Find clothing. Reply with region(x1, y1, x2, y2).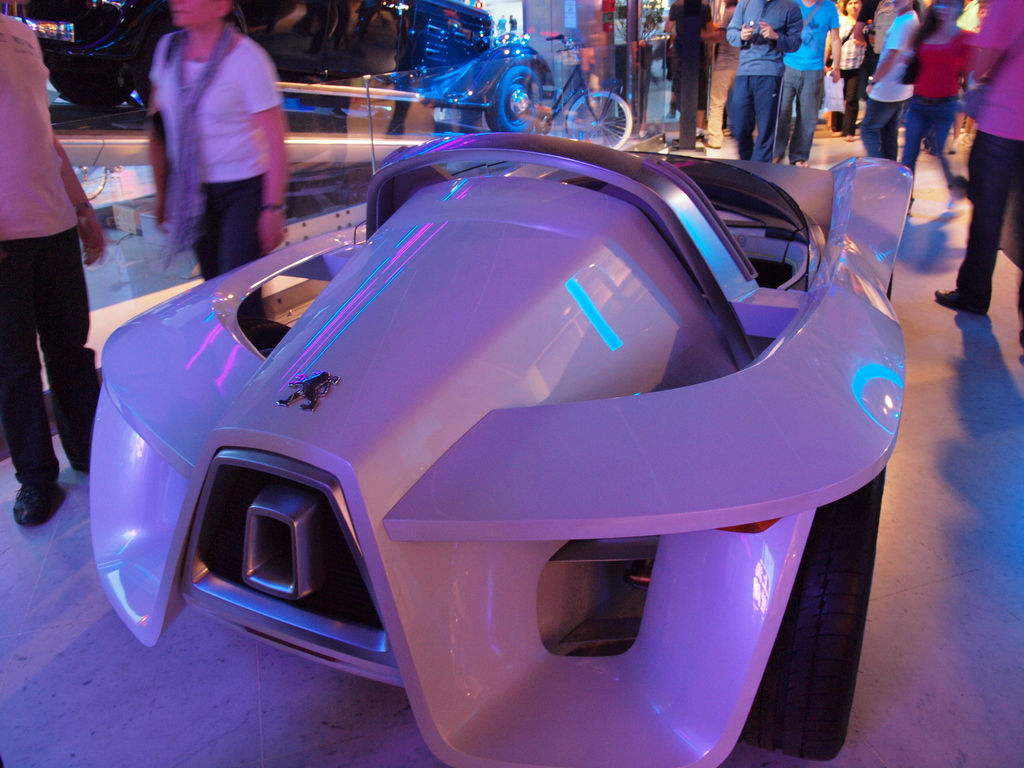
region(824, 3, 863, 140).
